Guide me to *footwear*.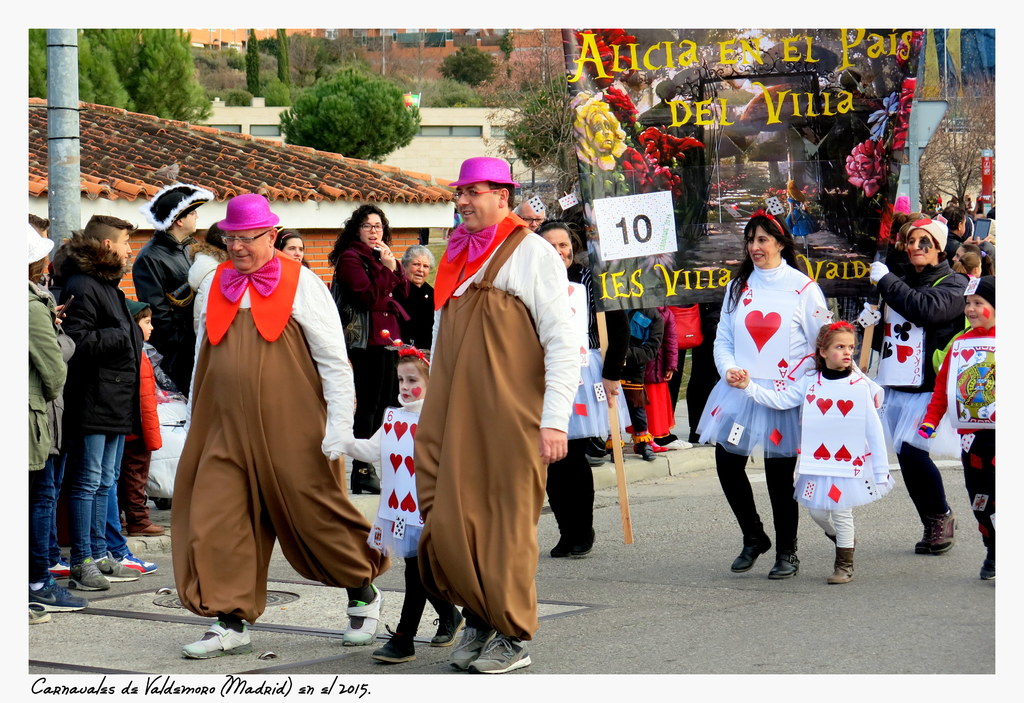
Guidance: (x1=180, y1=619, x2=248, y2=661).
